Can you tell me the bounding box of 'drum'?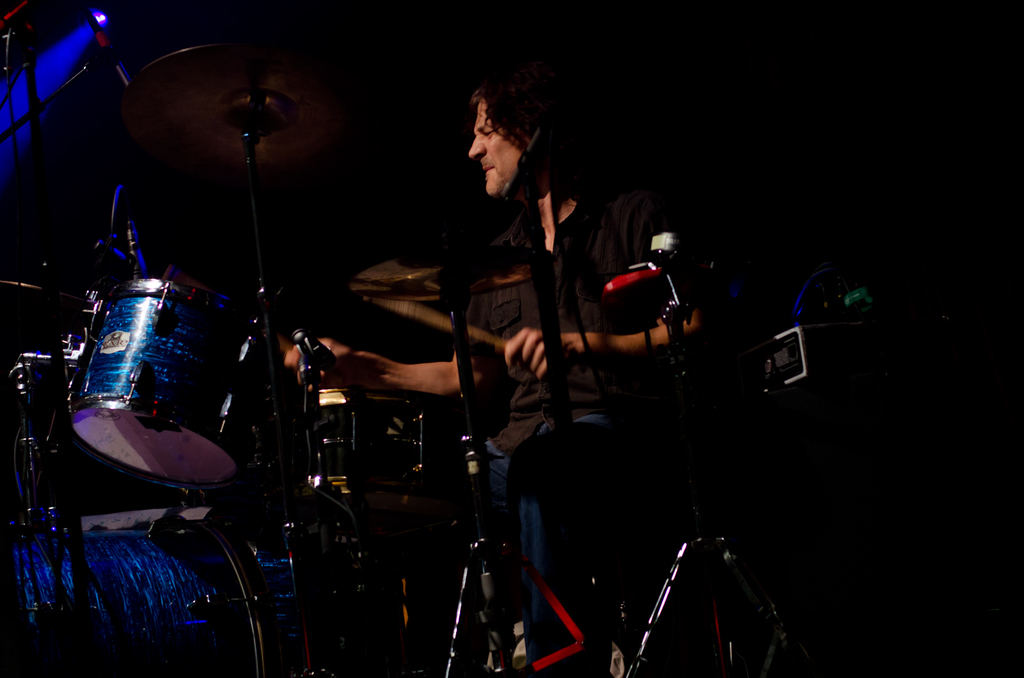
317, 385, 456, 508.
